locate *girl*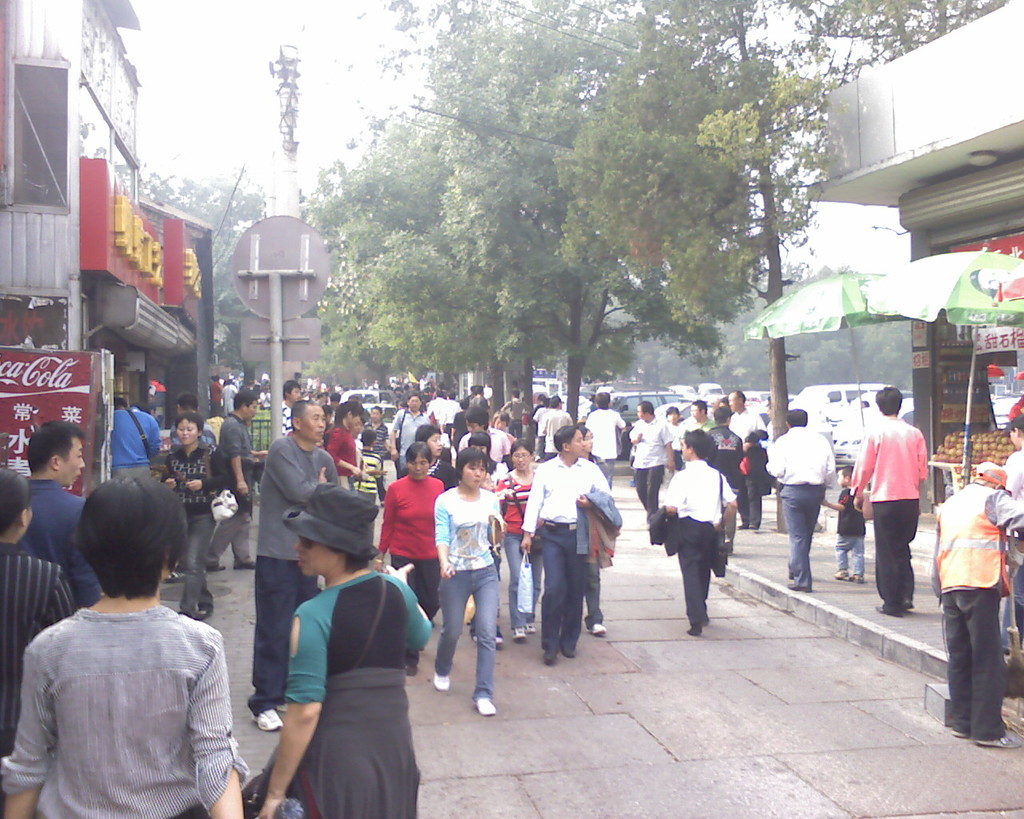
<box>159,410,230,625</box>
